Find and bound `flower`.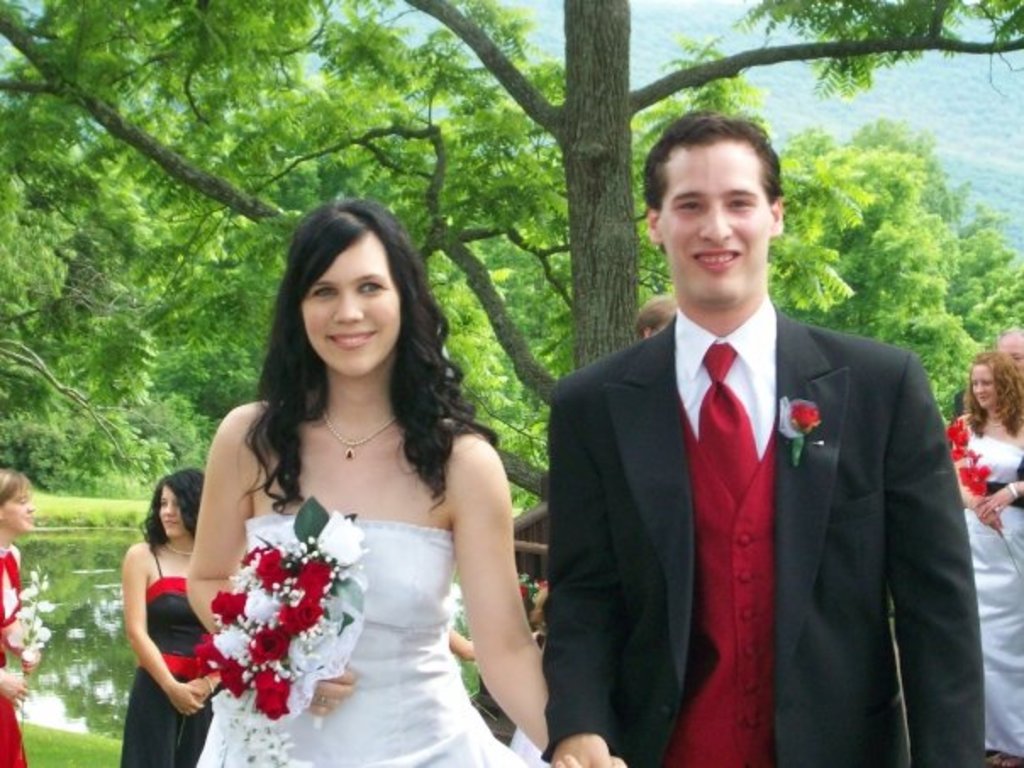
Bound: Rect(251, 666, 297, 721).
